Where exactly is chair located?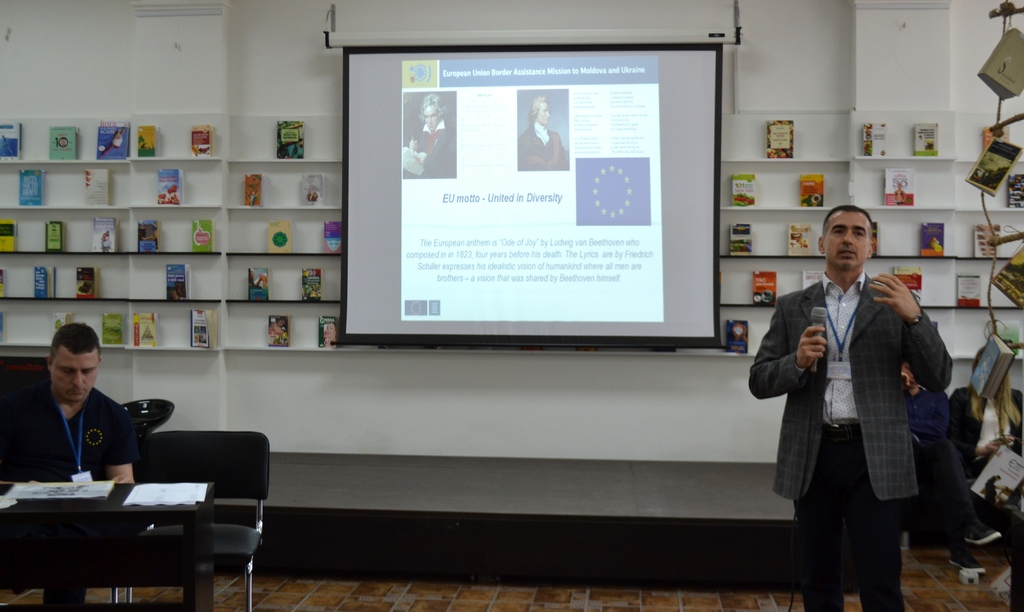
Its bounding box is 107:395:177:450.
